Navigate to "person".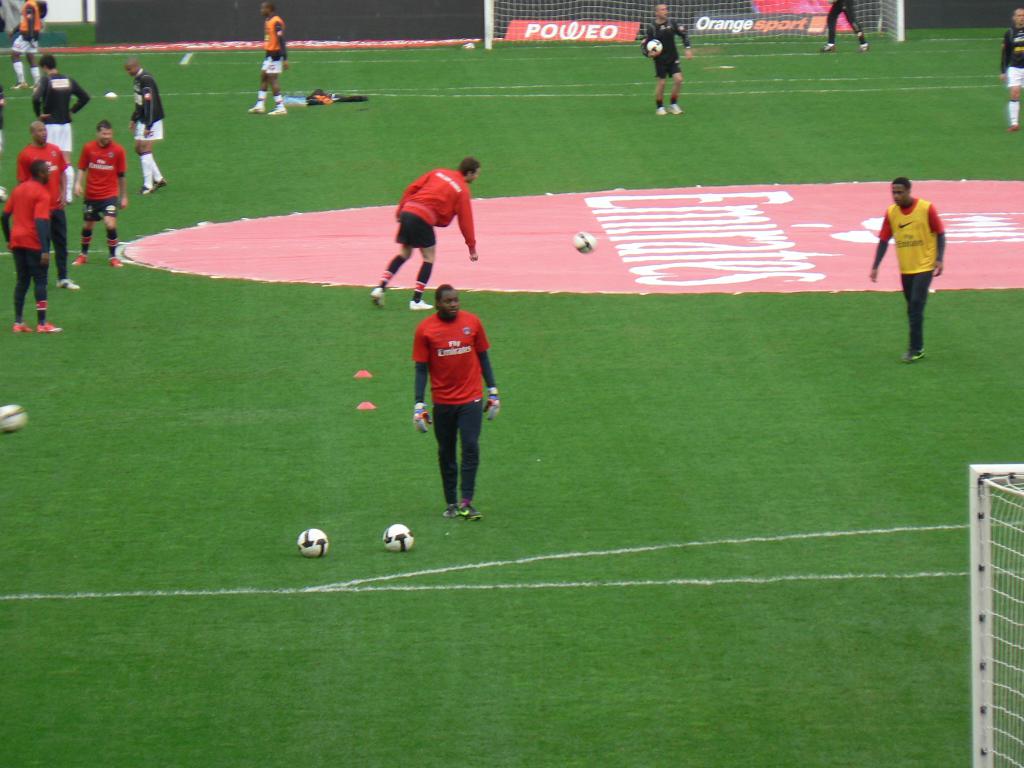
Navigation target: [left=249, top=4, right=291, bottom=115].
